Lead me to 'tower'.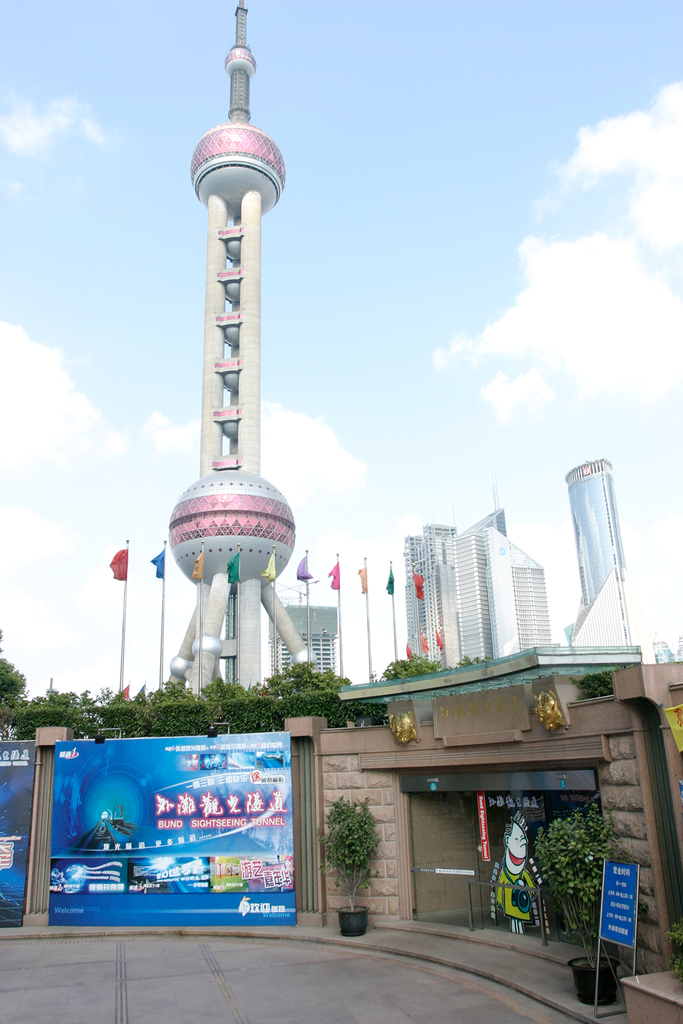
Lead to [395, 512, 548, 662].
